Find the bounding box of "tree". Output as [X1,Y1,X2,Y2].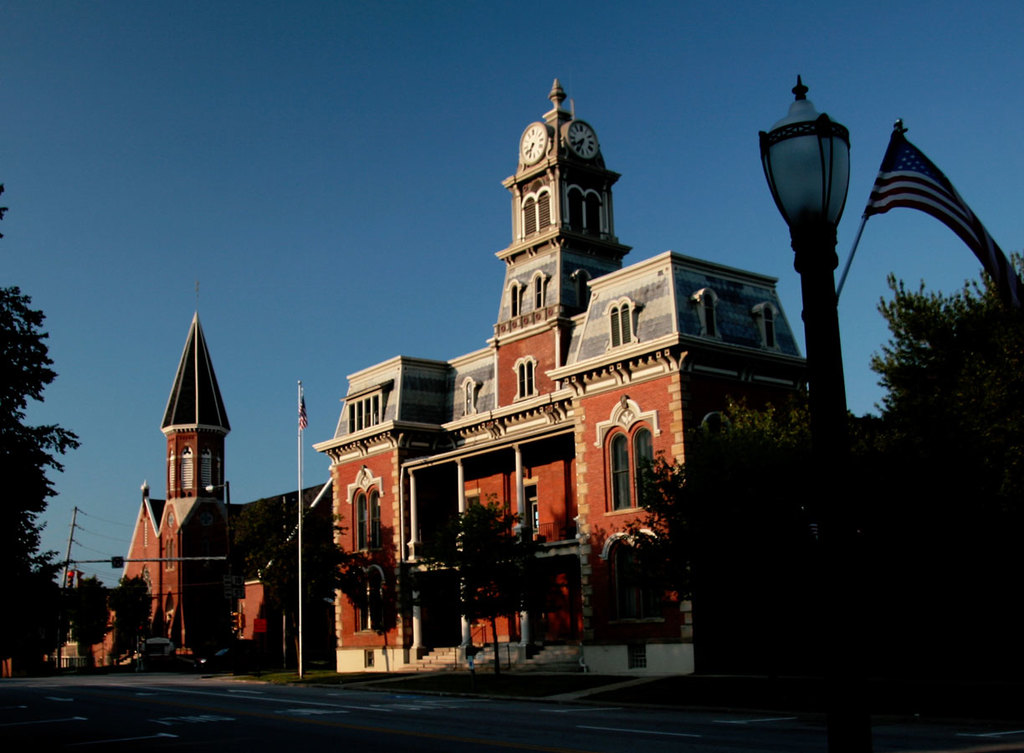
[445,492,556,680].
